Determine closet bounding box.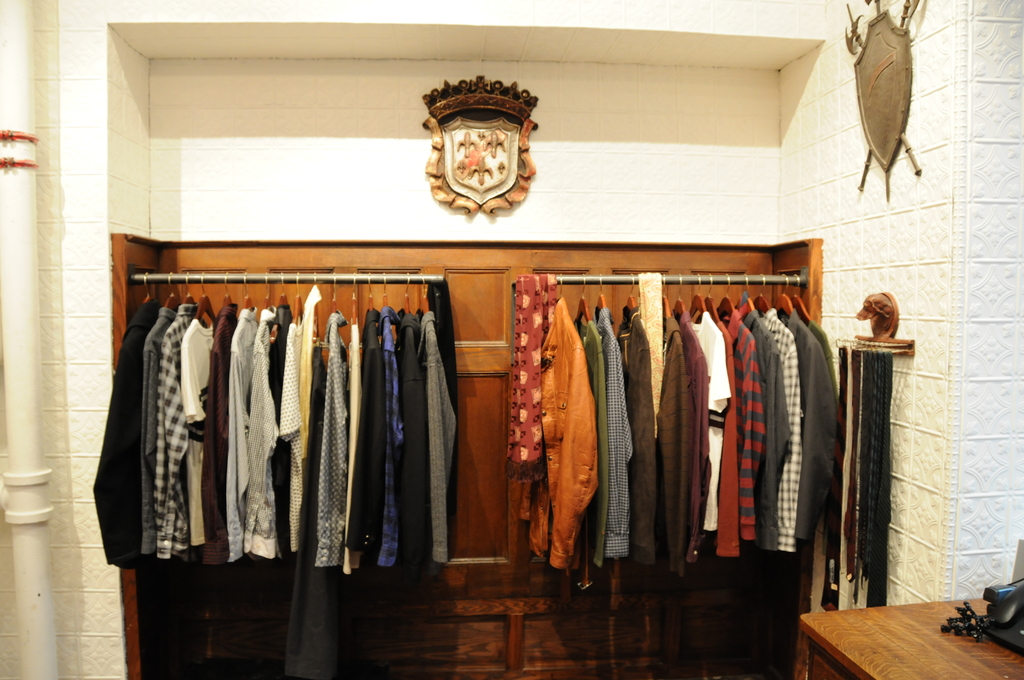
Determined: (x1=93, y1=268, x2=463, y2=574).
